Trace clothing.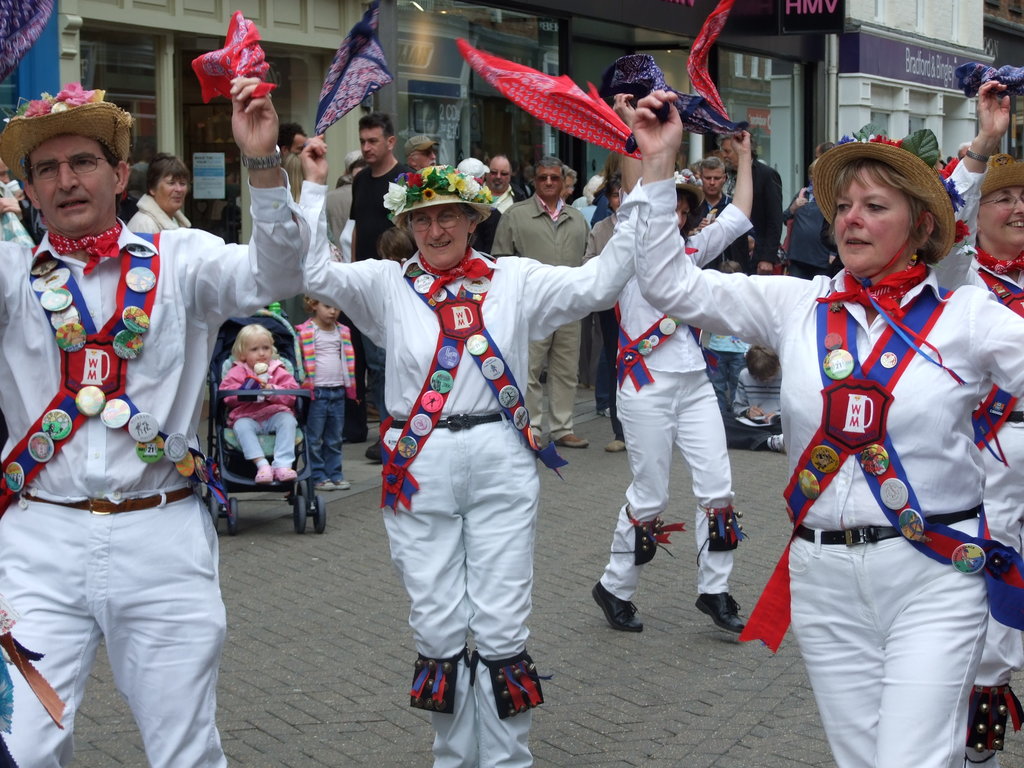
Traced to (left=726, top=362, right=783, bottom=451).
